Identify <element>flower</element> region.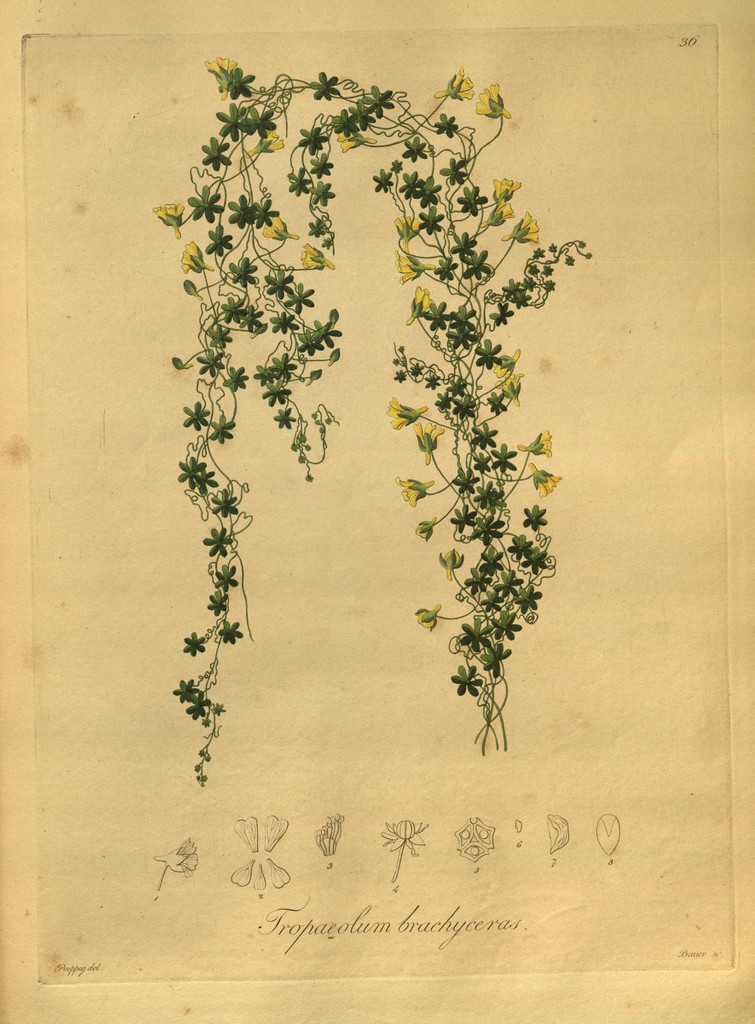
Region: select_region(479, 195, 514, 228).
